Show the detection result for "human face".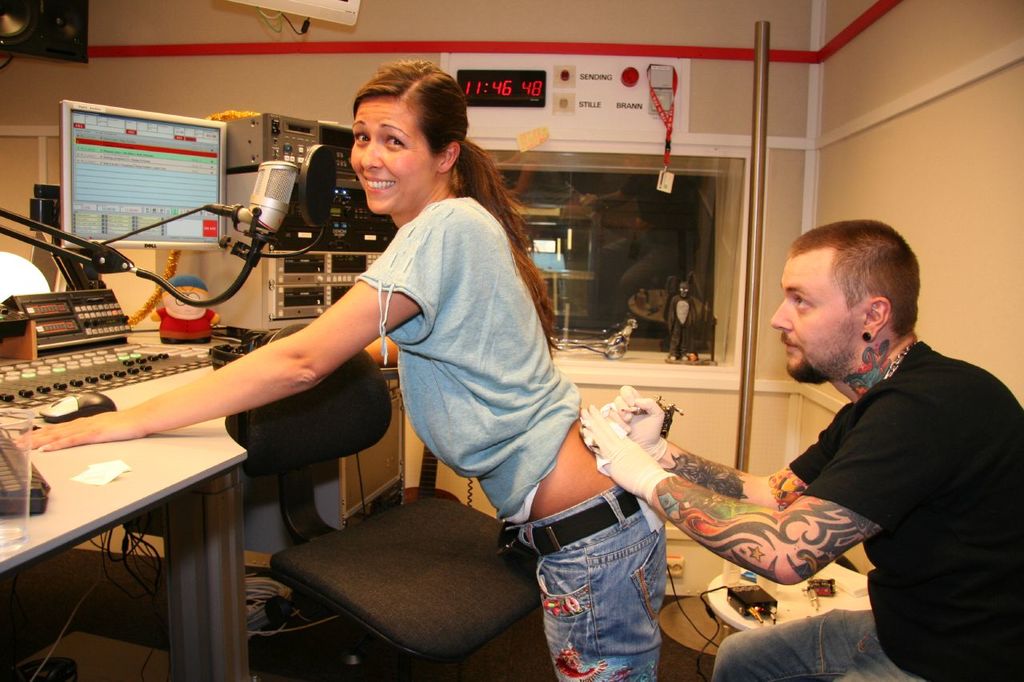
left=769, top=253, right=857, bottom=385.
